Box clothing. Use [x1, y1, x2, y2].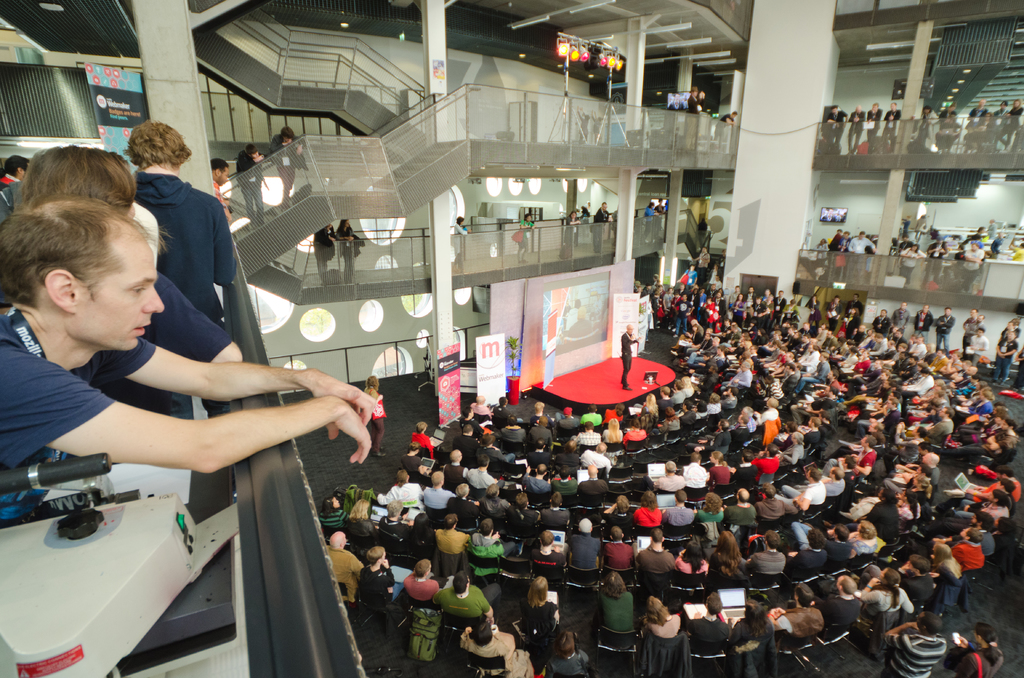
[349, 512, 372, 540].
